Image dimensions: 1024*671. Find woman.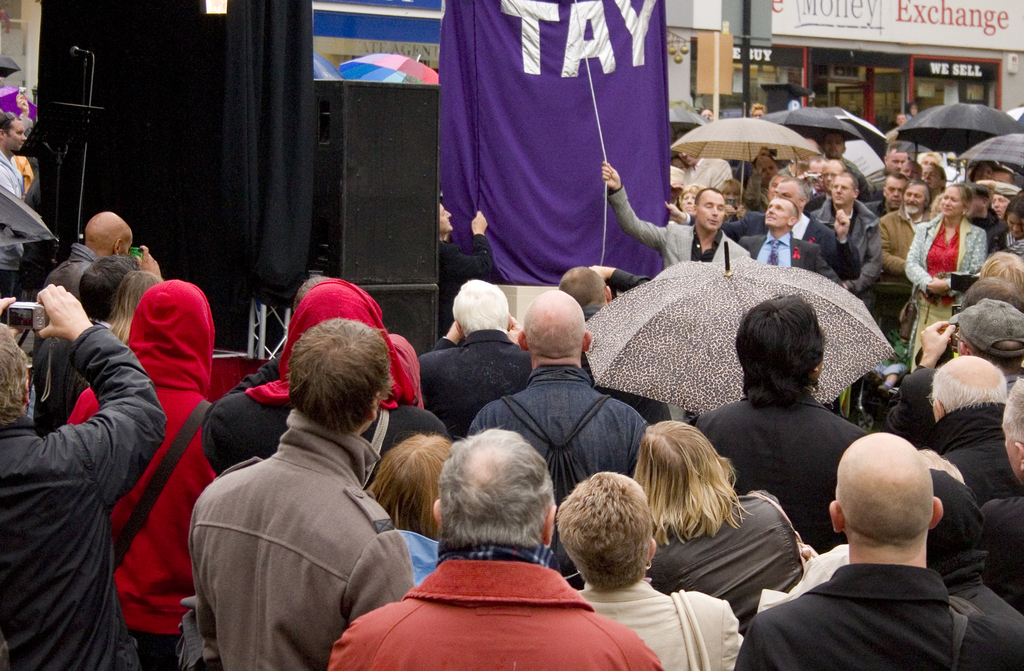
left=986, top=192, right=1023, bottom=267.
